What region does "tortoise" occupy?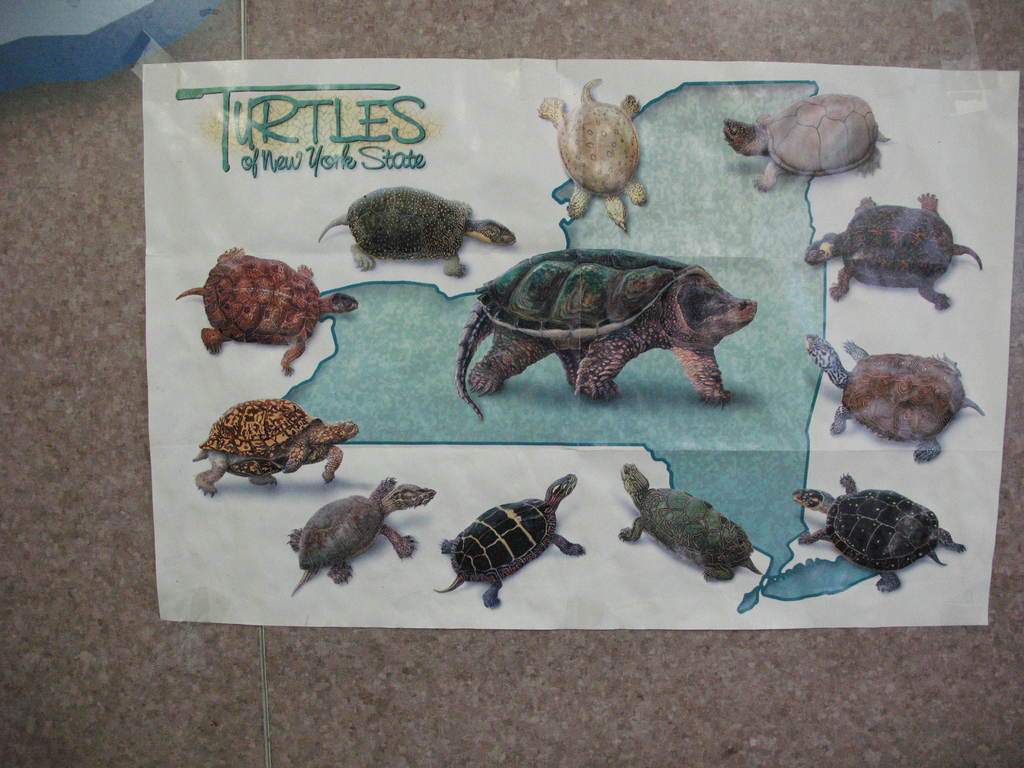
bbox(316, 184, 524, 273).
